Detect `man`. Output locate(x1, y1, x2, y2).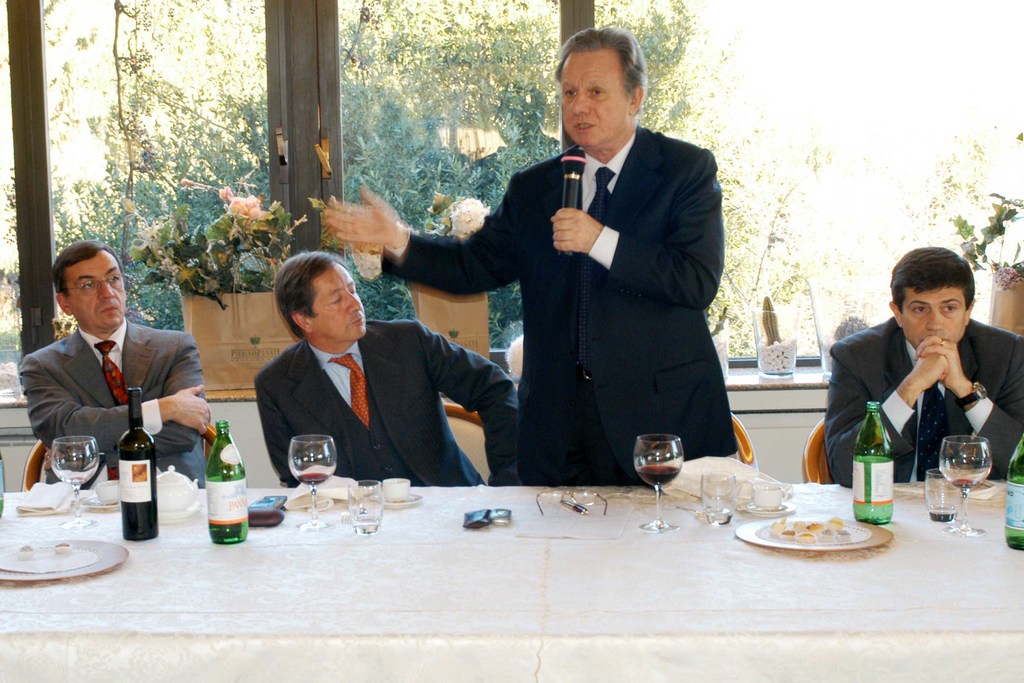
locate(821, 245, 1023, 487).
